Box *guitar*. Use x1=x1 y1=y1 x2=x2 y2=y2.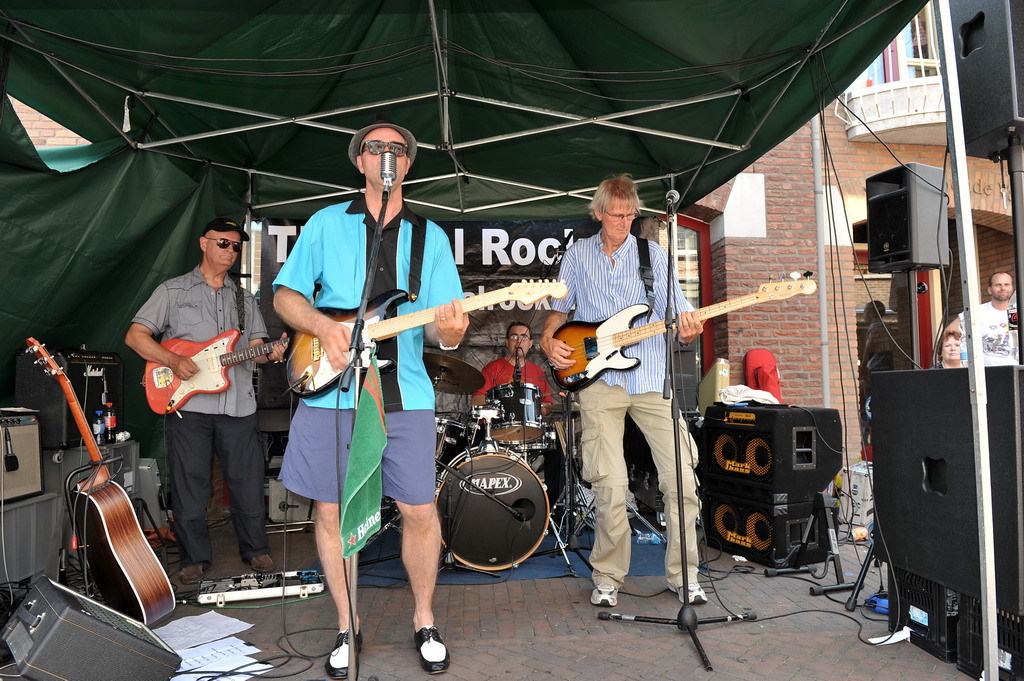
x1=553 y1=265 x2=824 y2=383.
